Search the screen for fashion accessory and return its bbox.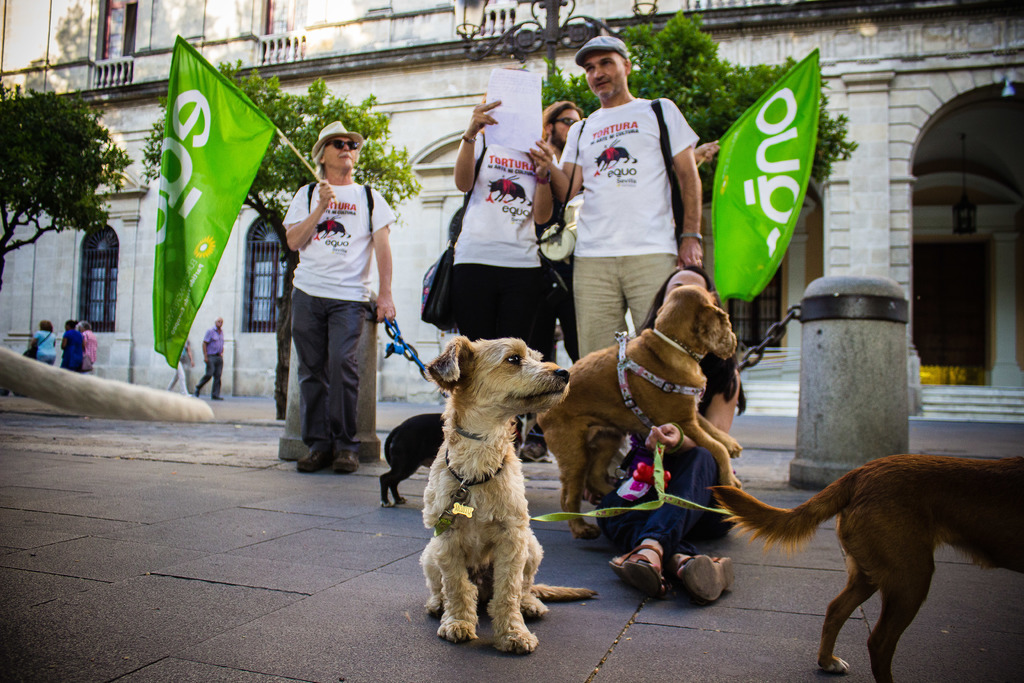
Found: 685, 227, 706, 243.
